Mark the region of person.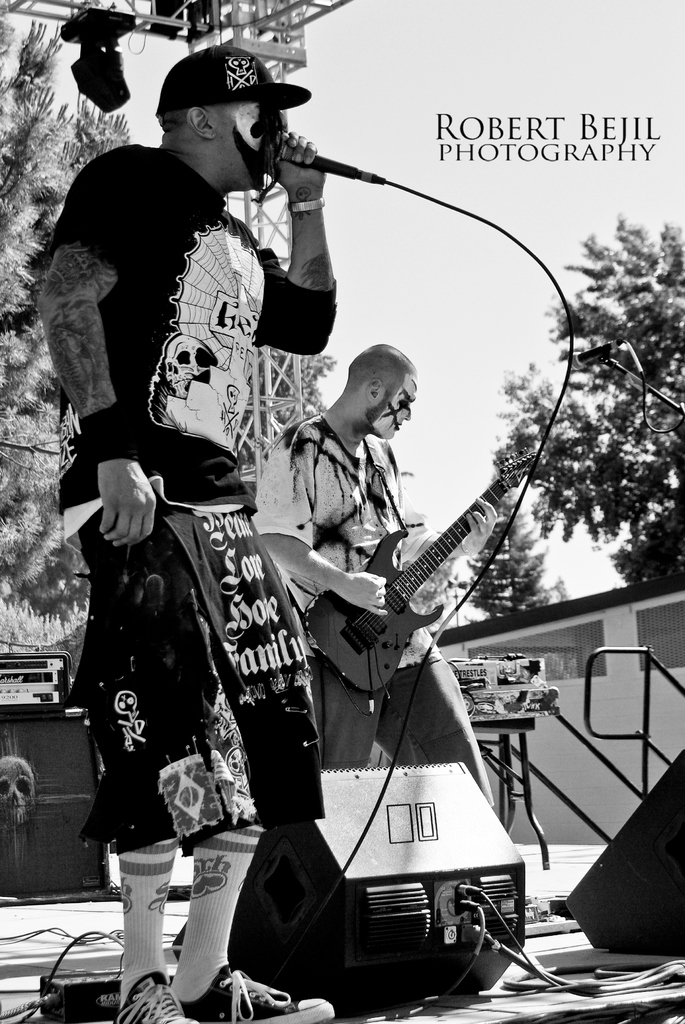
Region: rect(251, 344, 497, 812).
